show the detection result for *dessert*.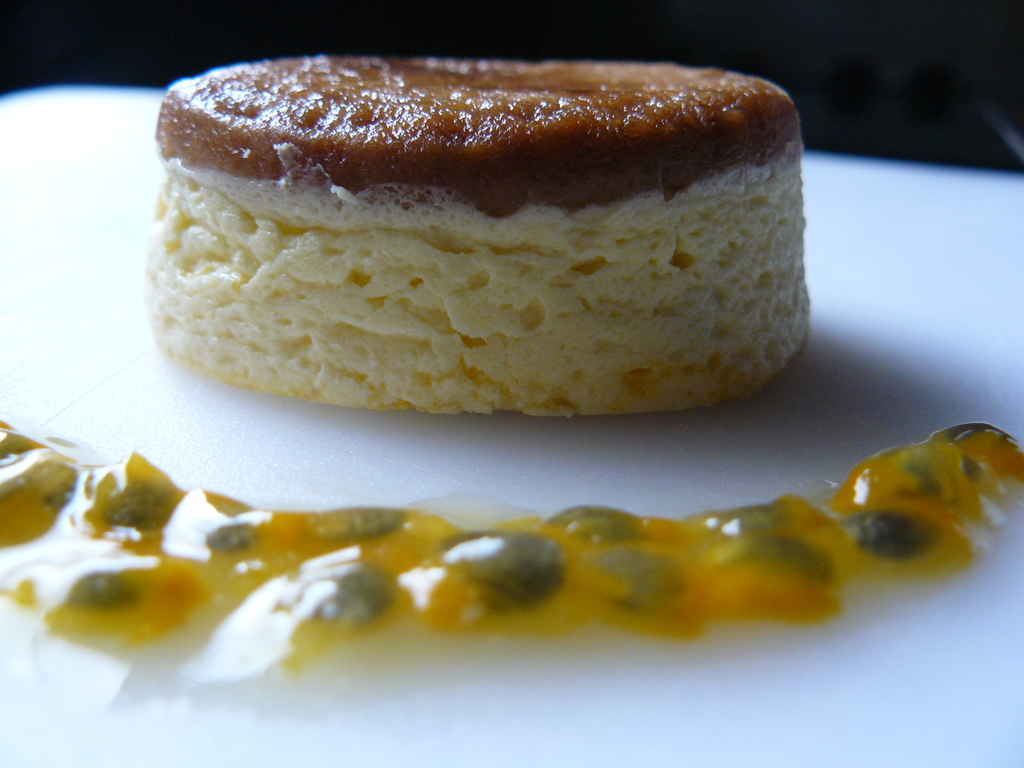
x1=148, y1=1, x2=816, y2=369.
